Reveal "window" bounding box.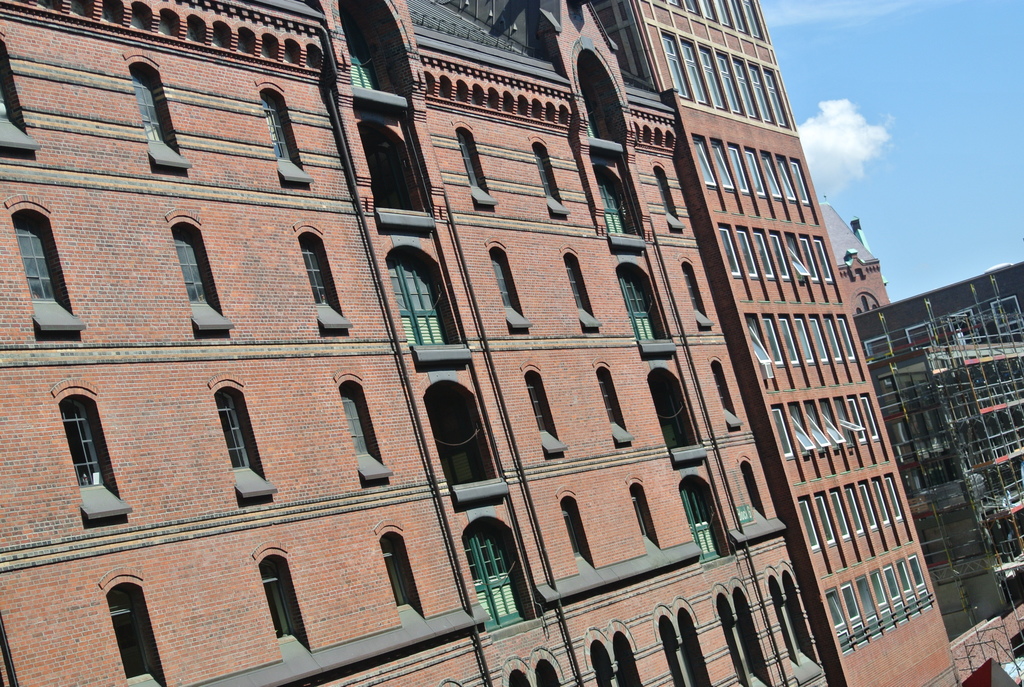
Revealed: {"left": 13, "top": 209, "right": 88, "bottom": 346}.
